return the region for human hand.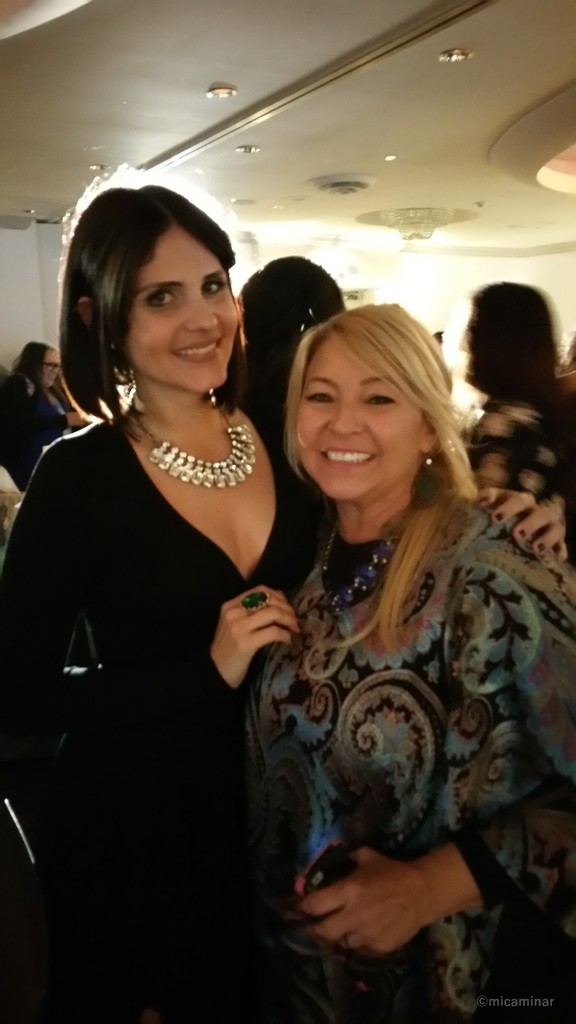
(left=63, top=410, right=86, bottom=429).
